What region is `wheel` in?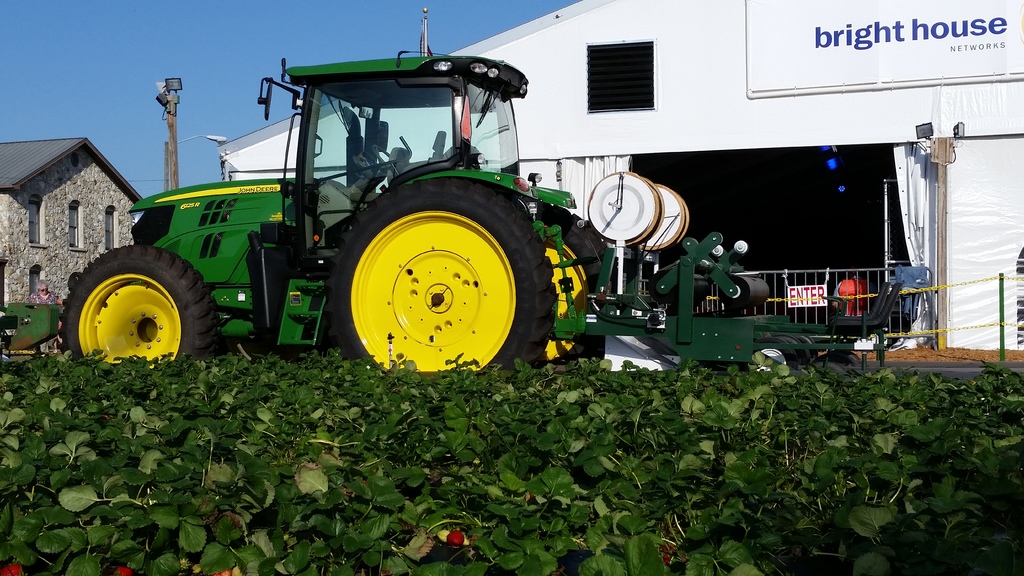
<region>59, 240, 220, 377</region>.
